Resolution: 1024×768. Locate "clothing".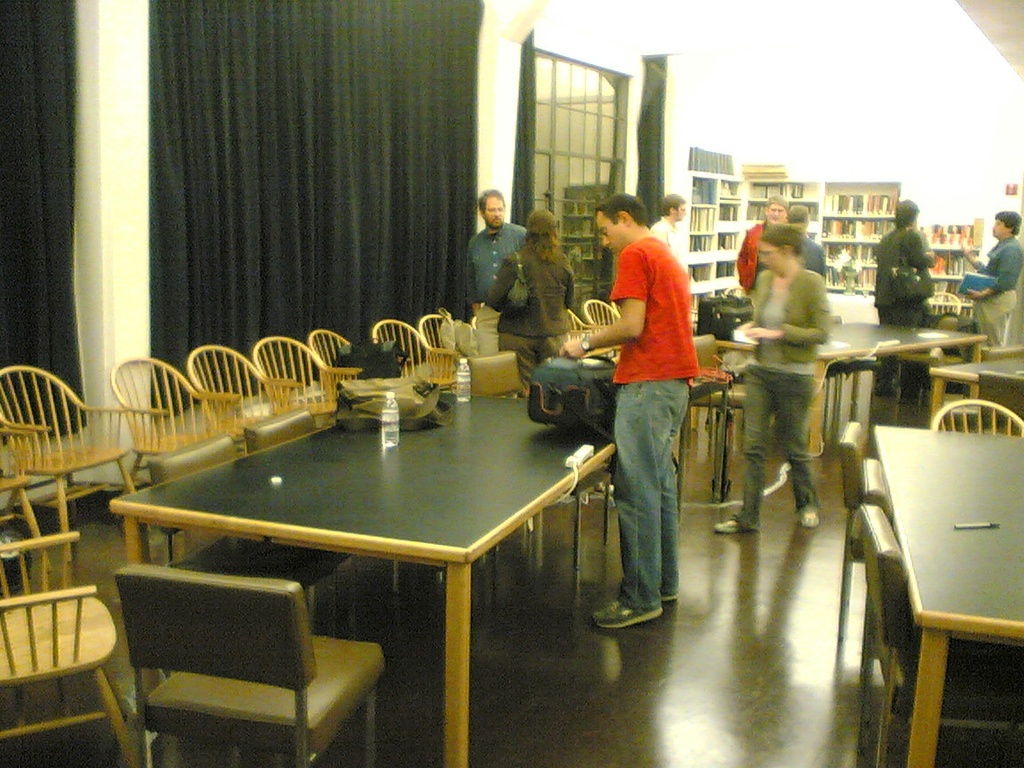
496:242:580:386.
